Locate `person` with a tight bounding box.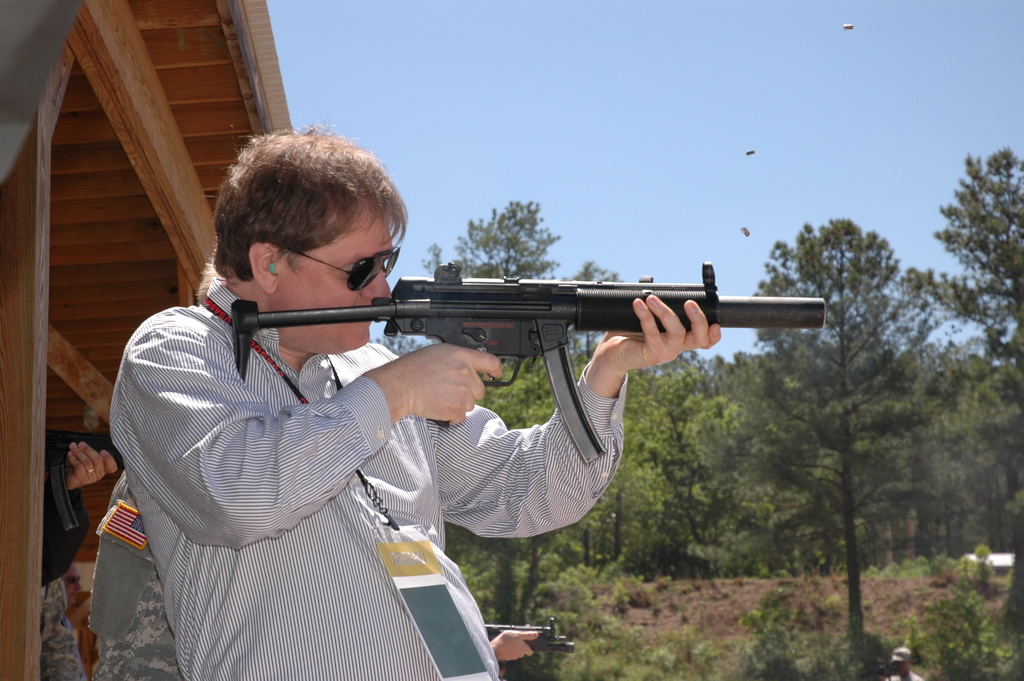
BBox(109, 120, 721, 680).
